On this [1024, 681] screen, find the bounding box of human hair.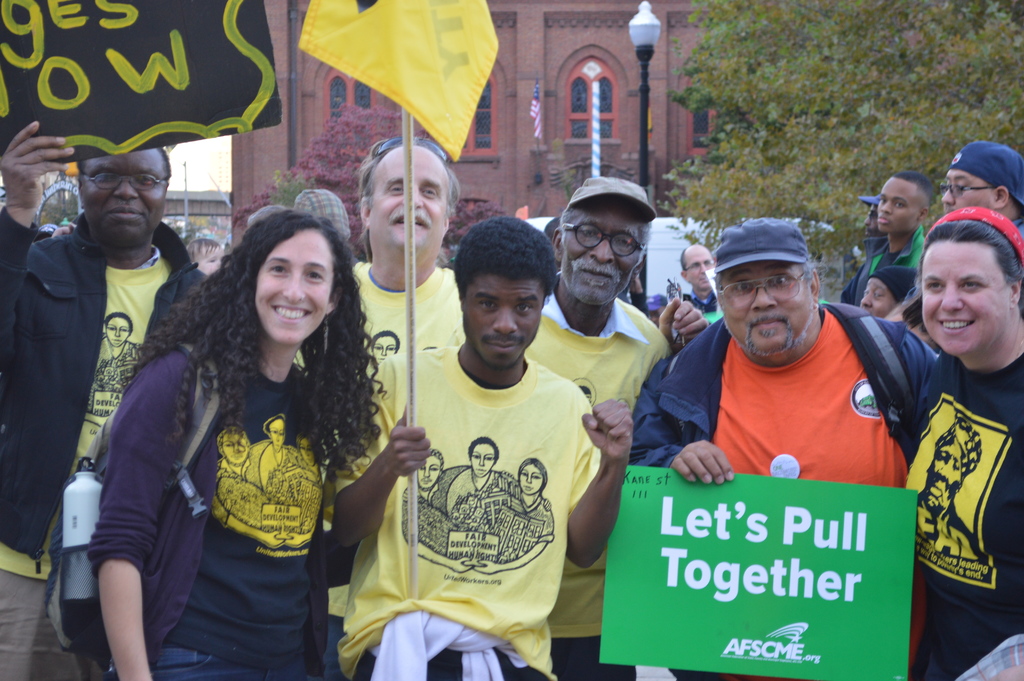
Bounding box: <box>264,412,287,436</box>.
